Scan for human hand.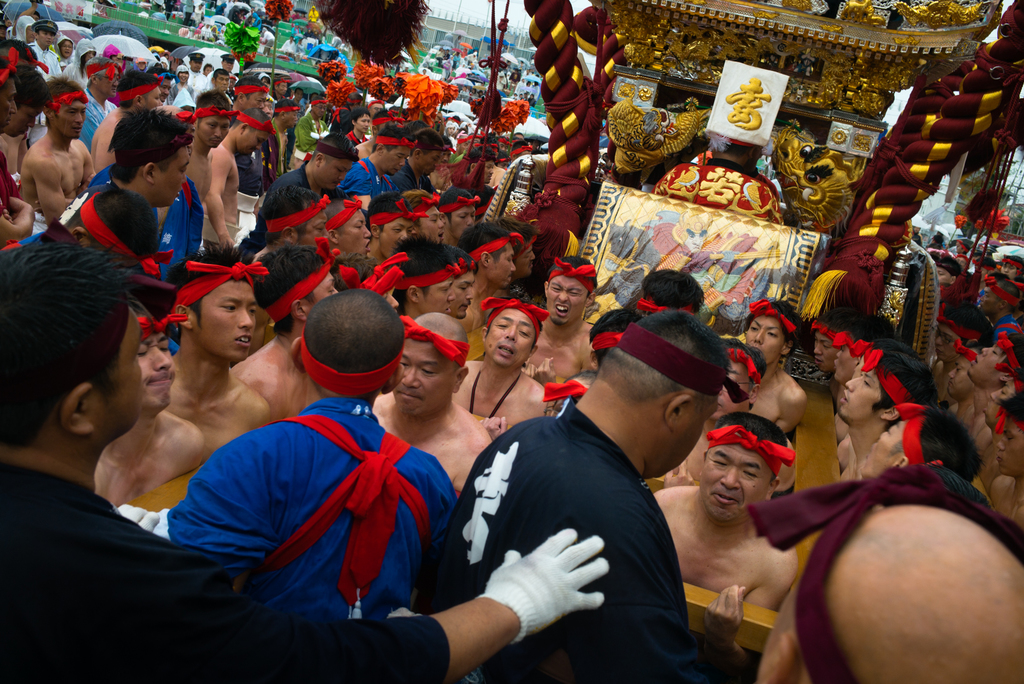
Scan result: {"left": 534, "top": 356, "right": 557, "bottom": 390}.
